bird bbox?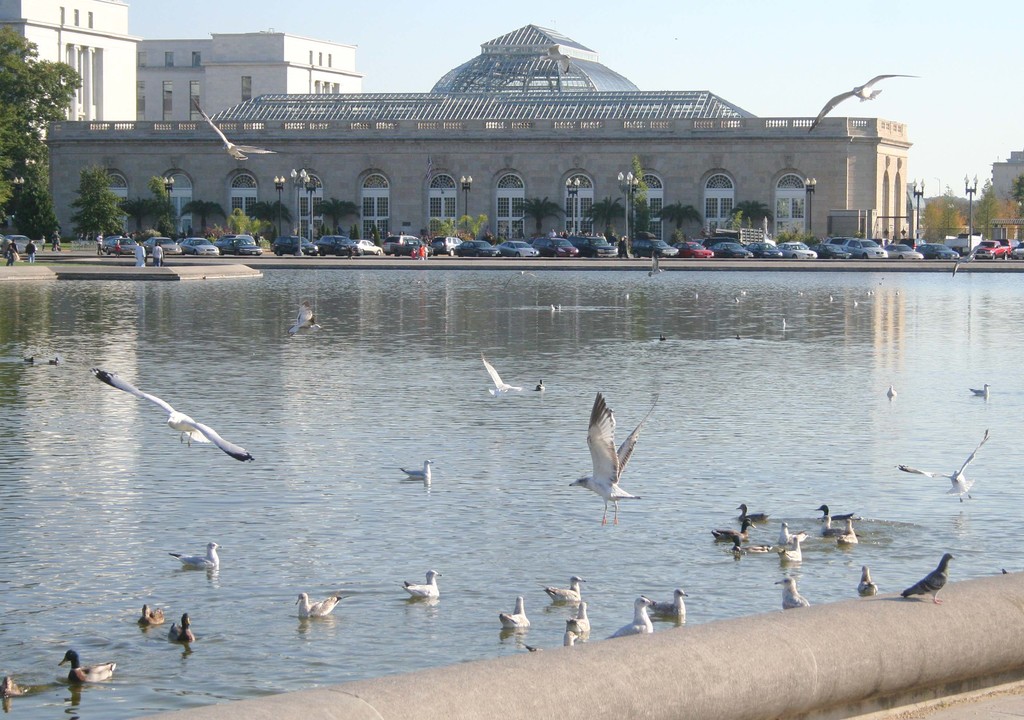
<box>289,591,321,621</box>
